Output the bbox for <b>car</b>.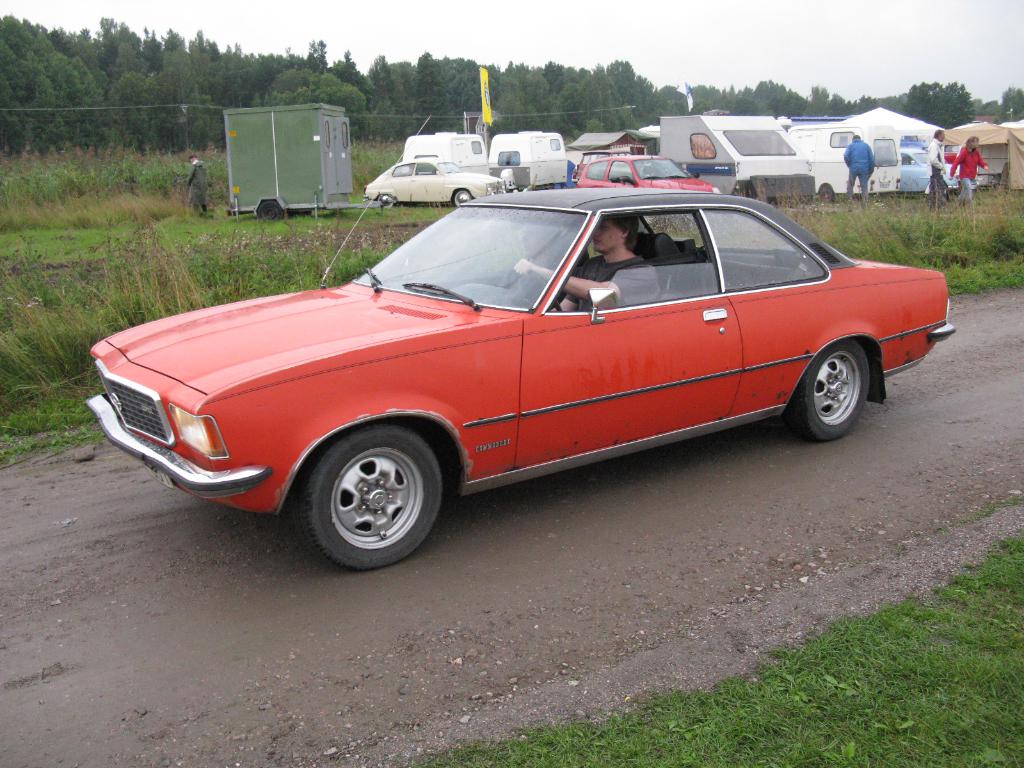
365, 157, 506, 205.
